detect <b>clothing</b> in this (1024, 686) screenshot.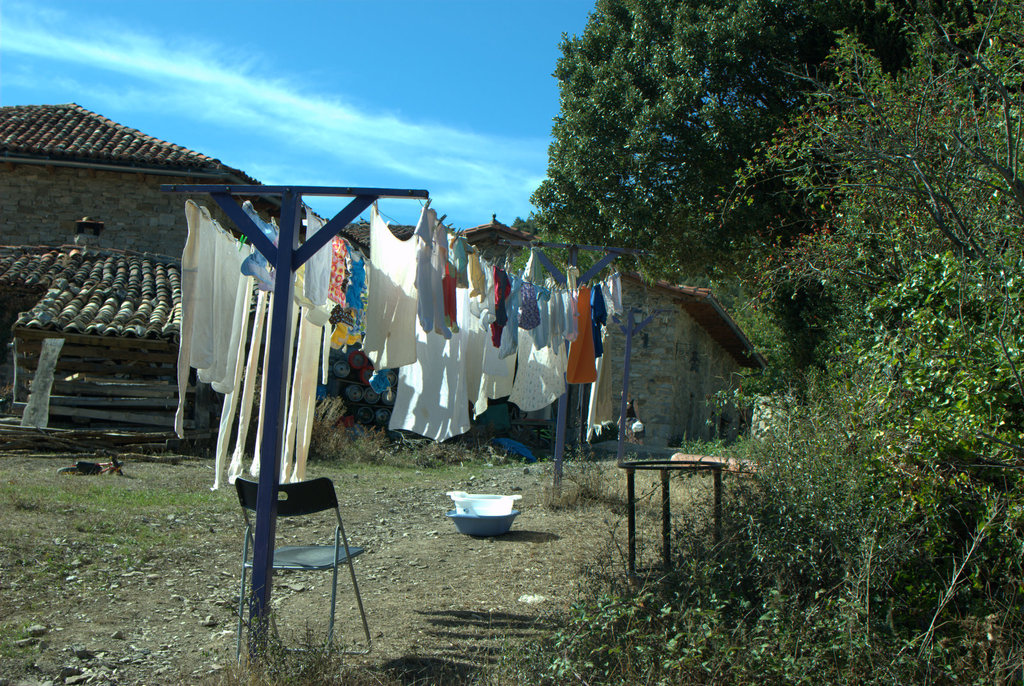
Detection: rect(324, 234, 343, 315).
